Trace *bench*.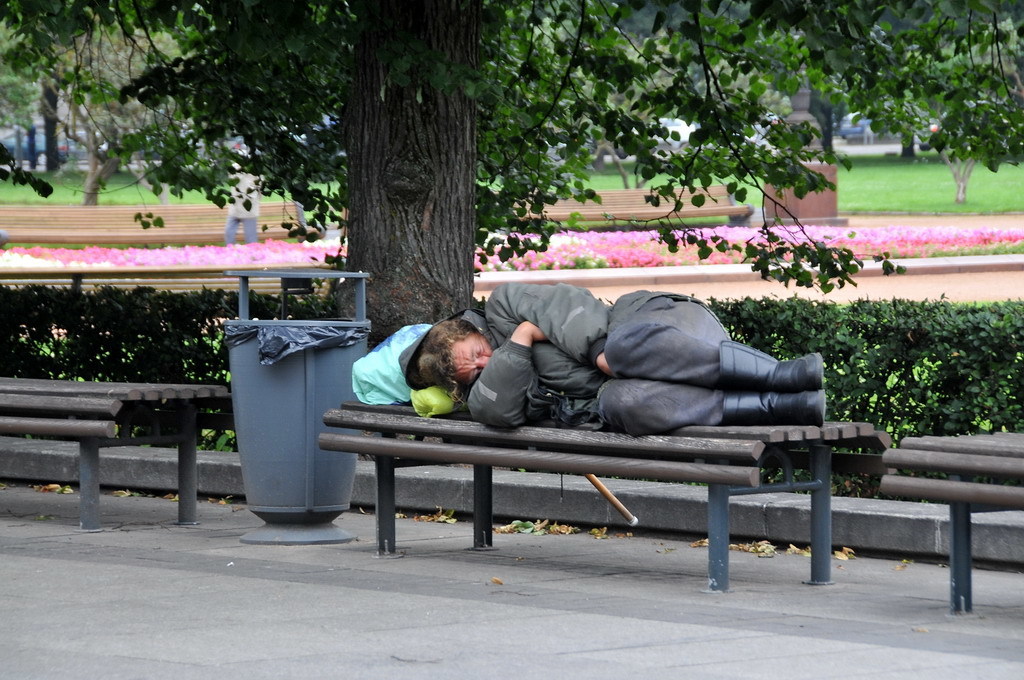
Traced to (x1=877, y1=432, x2=1023, y2=613).
